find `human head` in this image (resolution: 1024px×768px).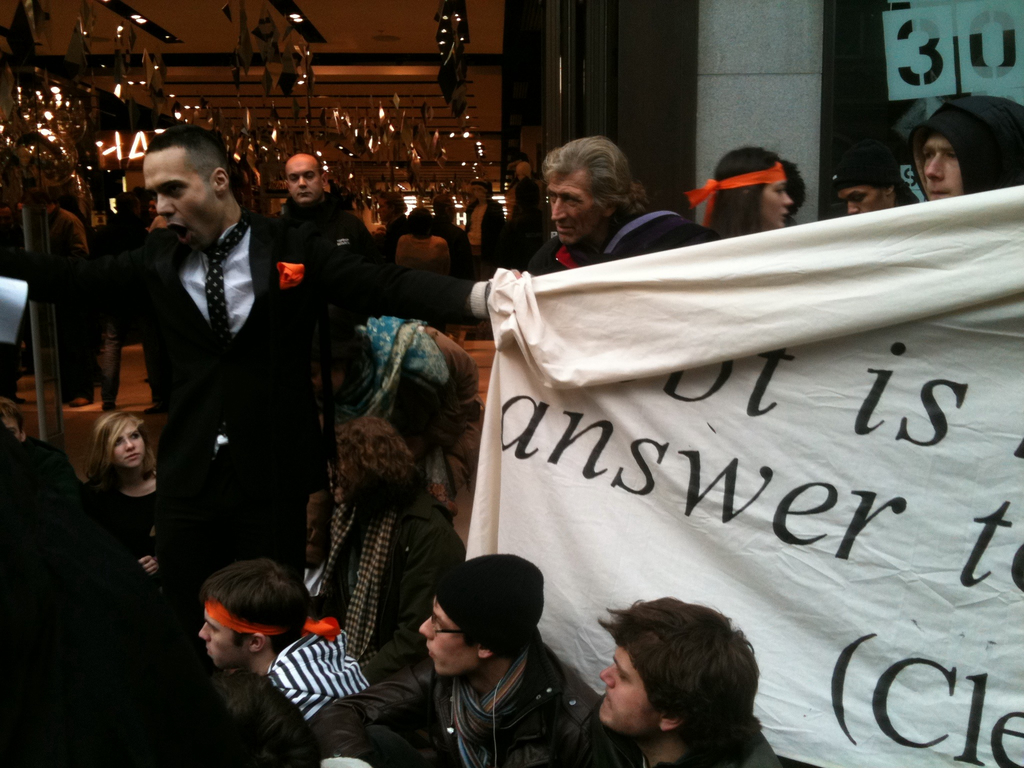
bbox(509, 161, 538, 186).
